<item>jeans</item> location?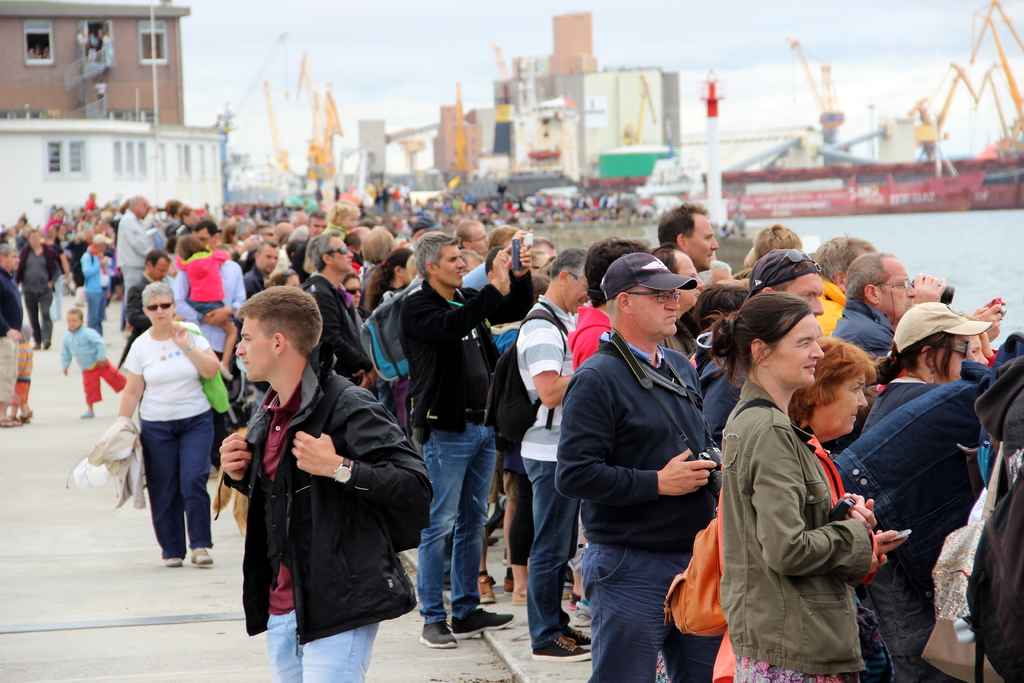
locate(420, 418, 496, 623)
